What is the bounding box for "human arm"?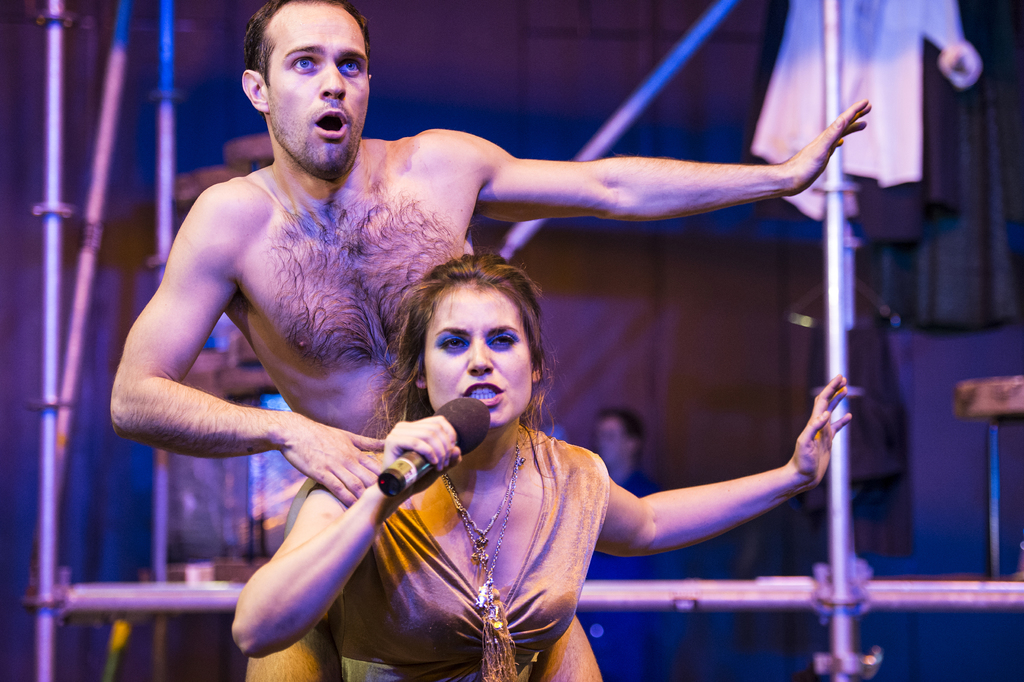
bbox(230, 410, 470, 663).
